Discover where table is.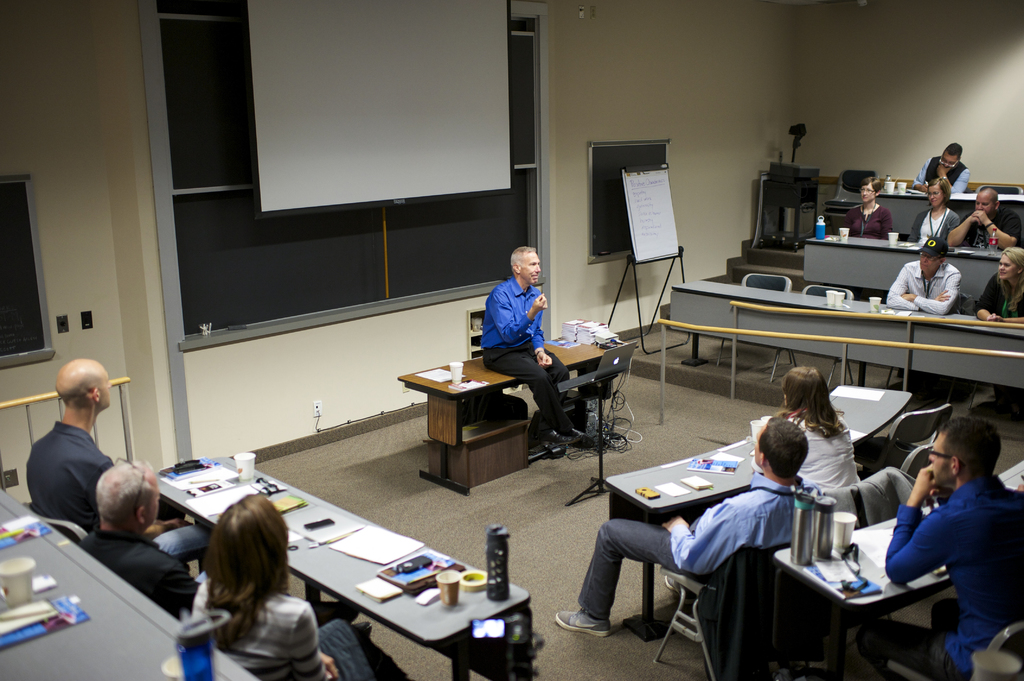
Discovered at [left=0, top=485, right=253, bottom=680].
